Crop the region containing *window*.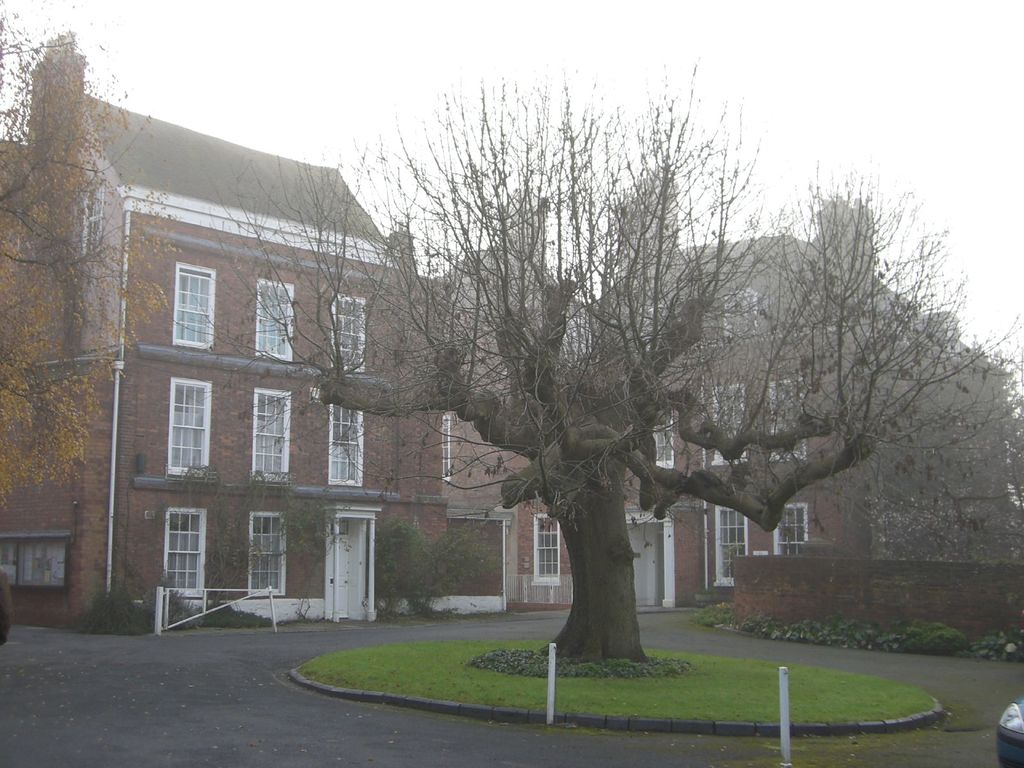
Crop region: detection(653, 405, 678, 463).
